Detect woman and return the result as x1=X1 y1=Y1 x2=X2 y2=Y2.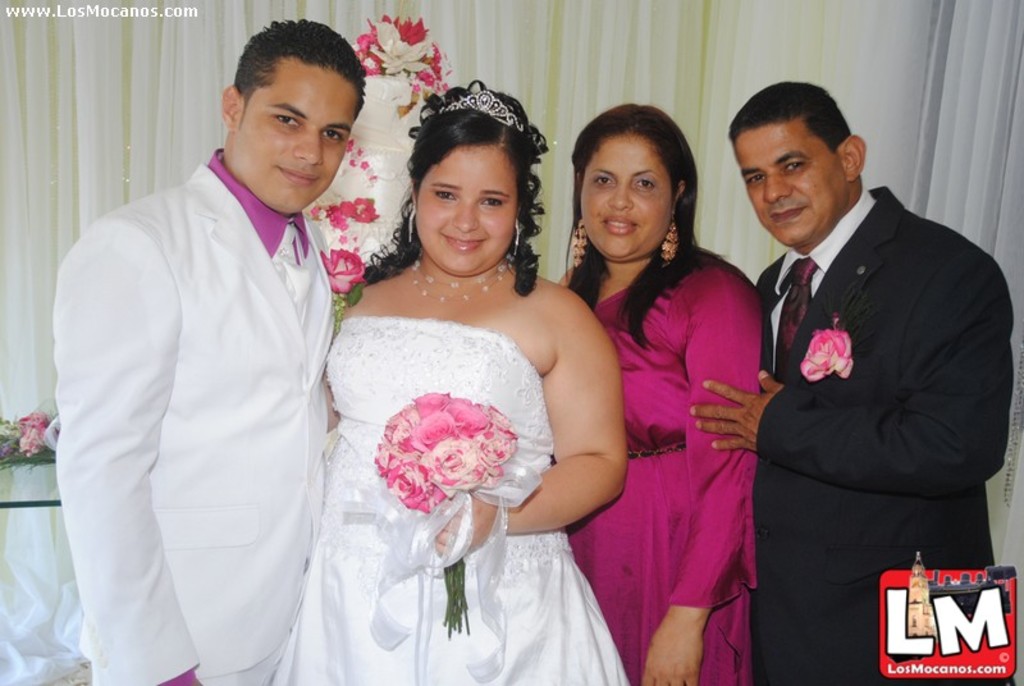
x1=554 y1=104 x2=764 y2=685.
